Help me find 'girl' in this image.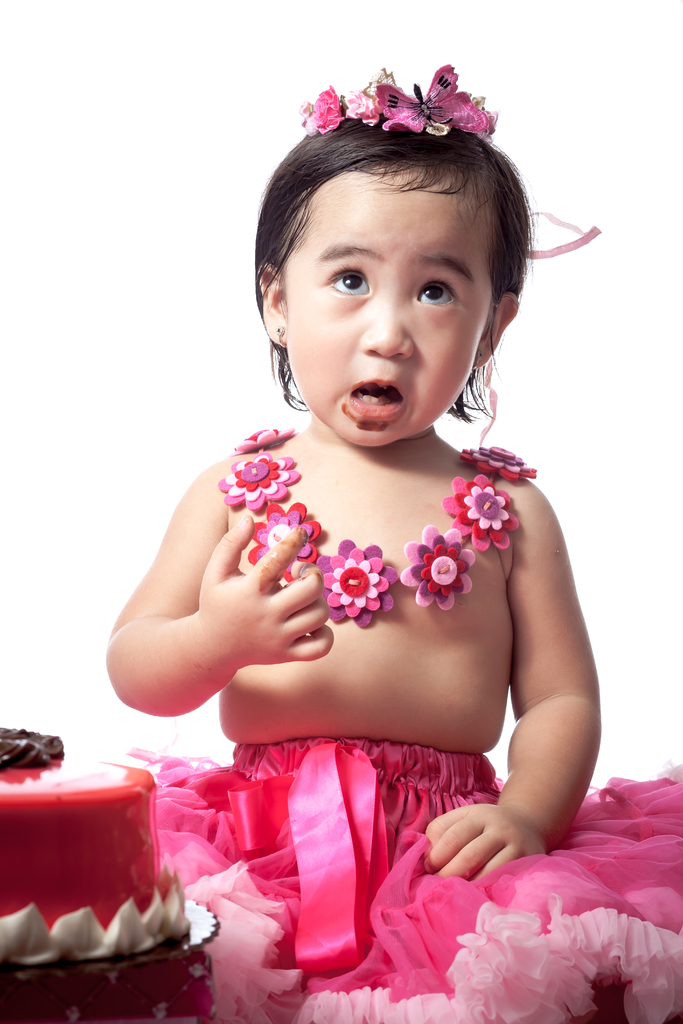
Found it: 99 56 682 1022.
